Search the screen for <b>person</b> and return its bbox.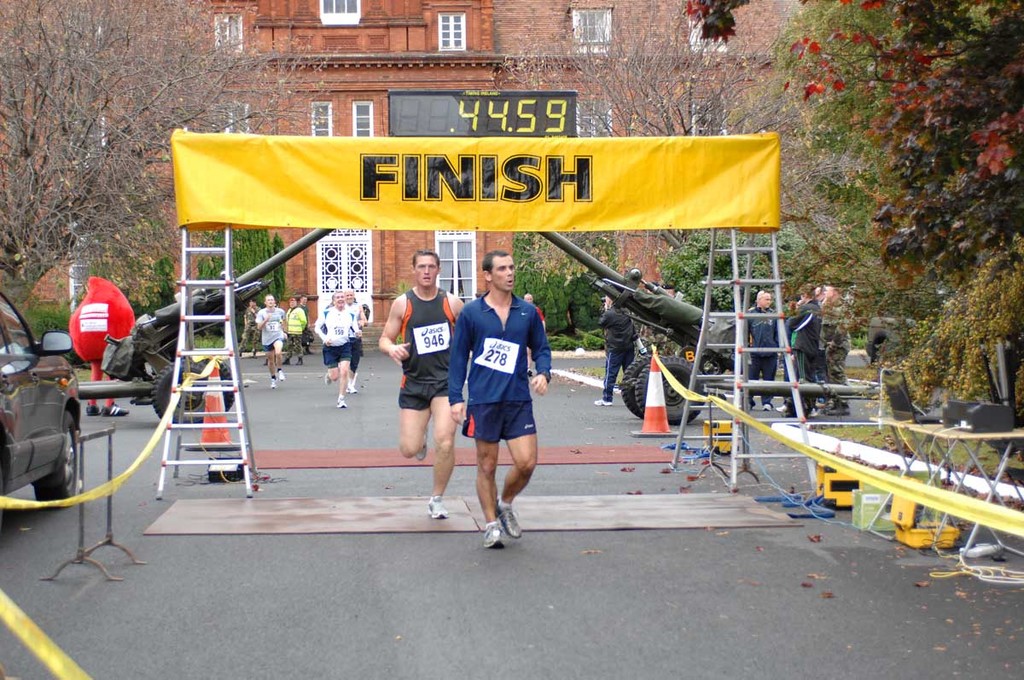
Found: box=[282, 295, 311, 366].
